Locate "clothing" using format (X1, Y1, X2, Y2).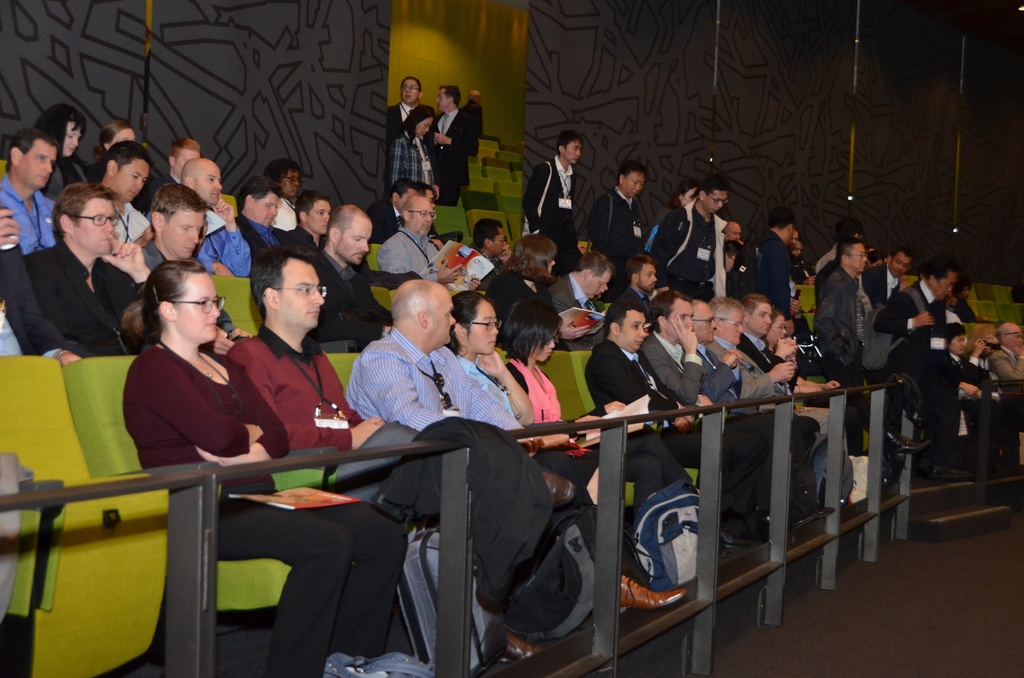
(112, 202, 143, 250).
